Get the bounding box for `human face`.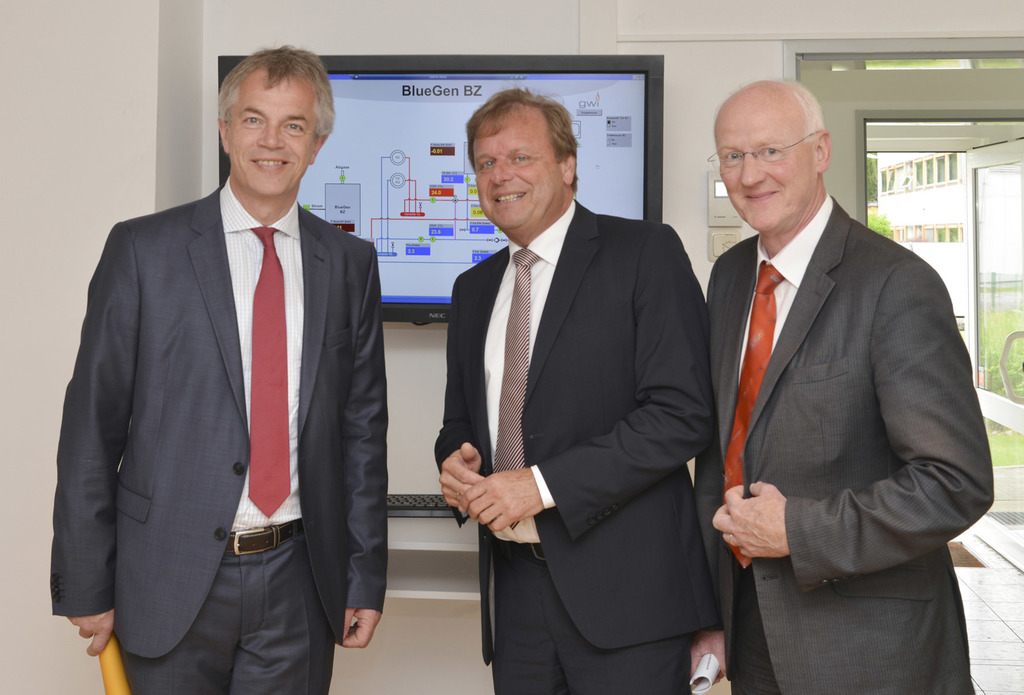
474, 106, 568, 220.
